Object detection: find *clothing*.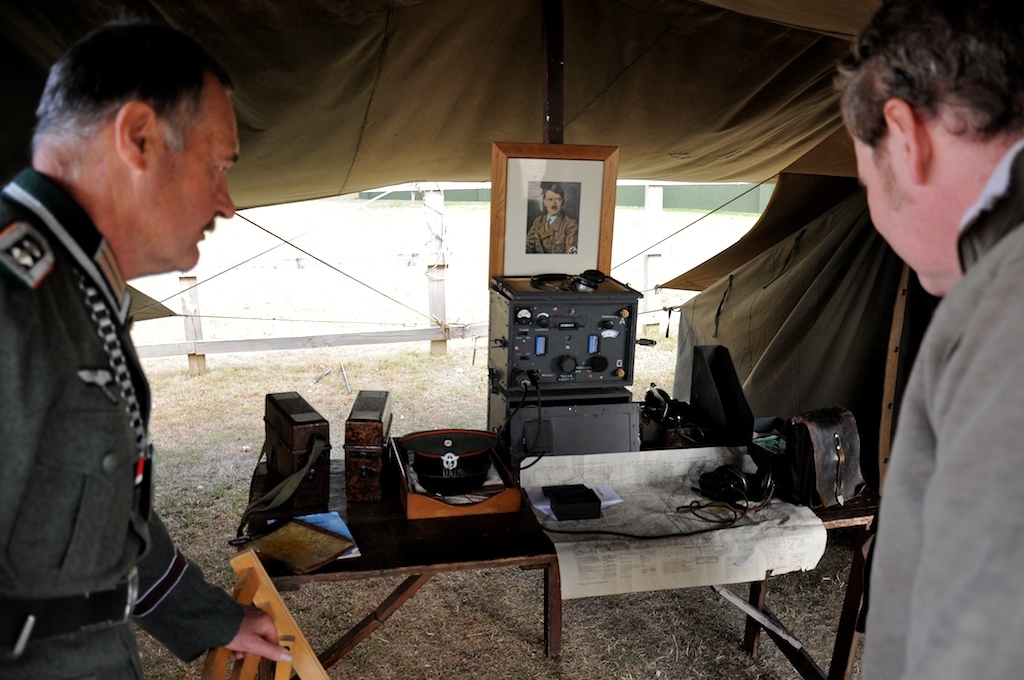
select_region(854, 133, 1023, 679).
